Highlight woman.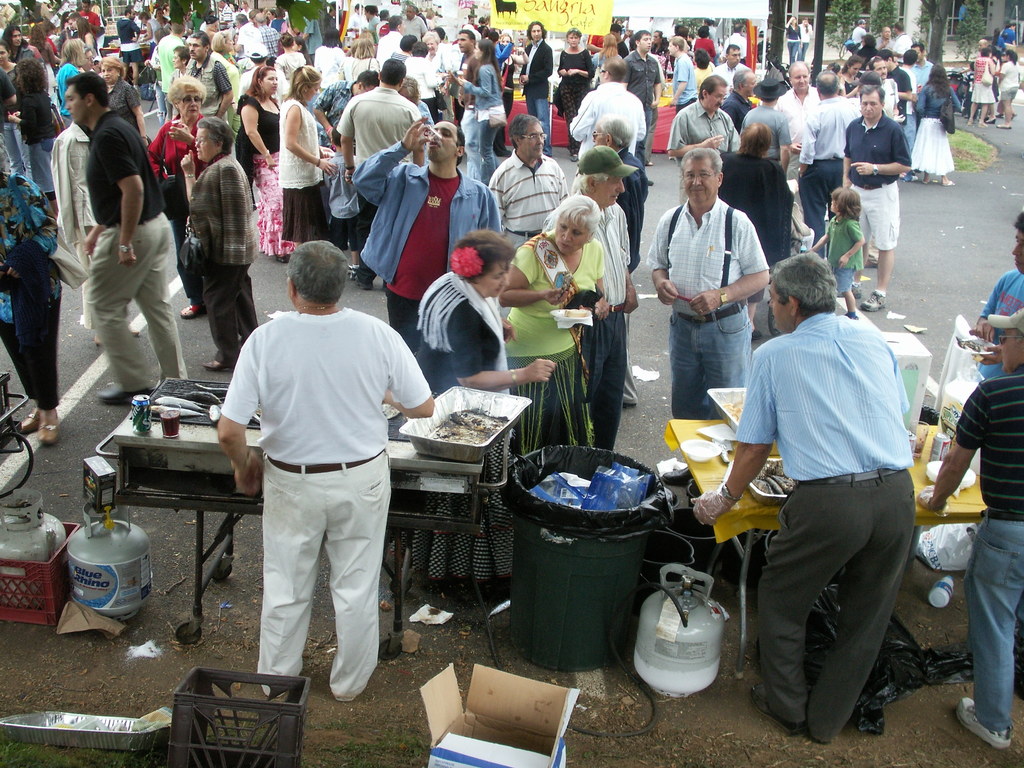
Highlighted region: crop(691, 28, 715, 60).
